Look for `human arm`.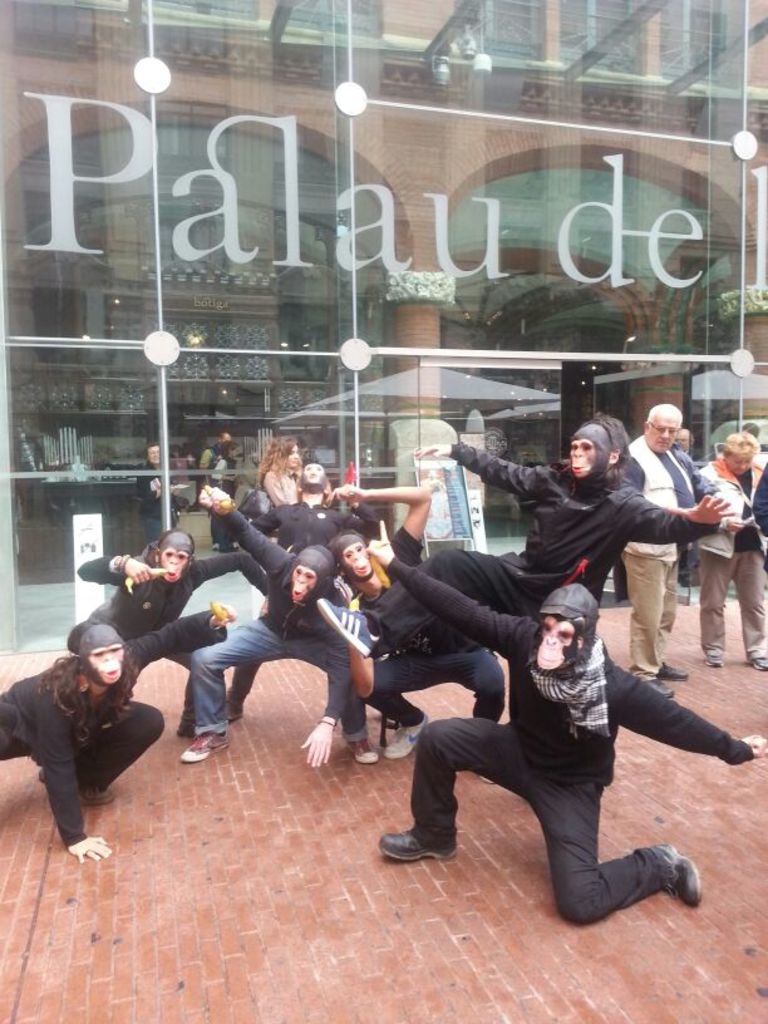
Found: left=205, top=483, right=286, bottom=576.
